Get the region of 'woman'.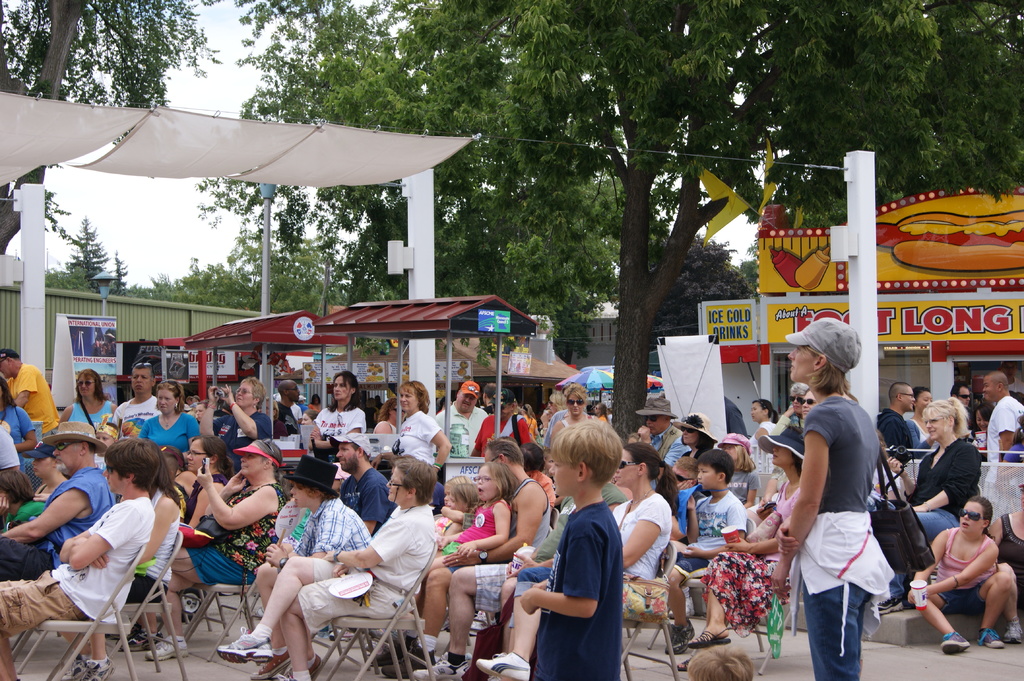
pyautogui.locateOnScreen(988, 486, 1023, 646).
